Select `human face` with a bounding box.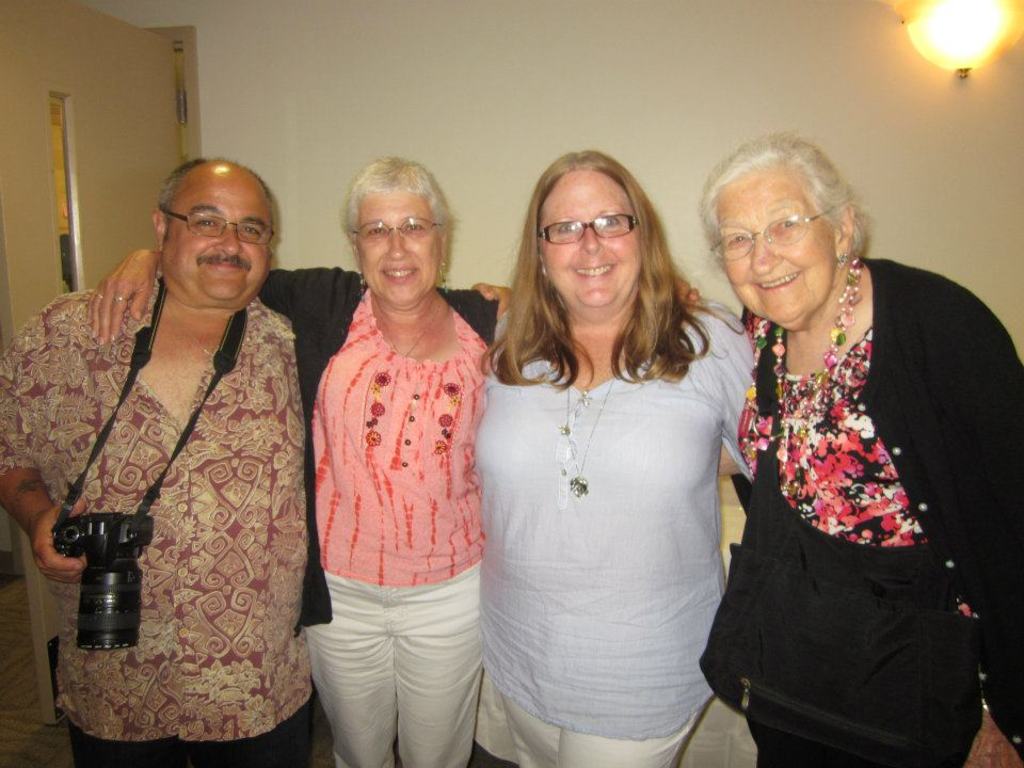
[x1=359, y1=197, x2=441, y2=305].
